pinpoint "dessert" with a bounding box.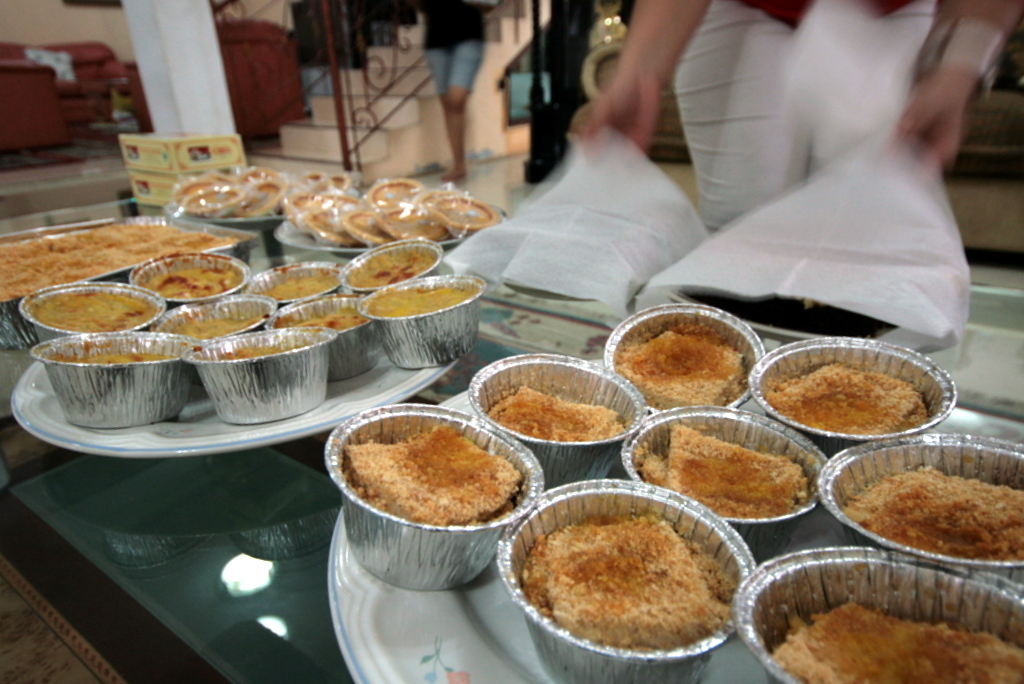
region(0, 220, 217, 309).
